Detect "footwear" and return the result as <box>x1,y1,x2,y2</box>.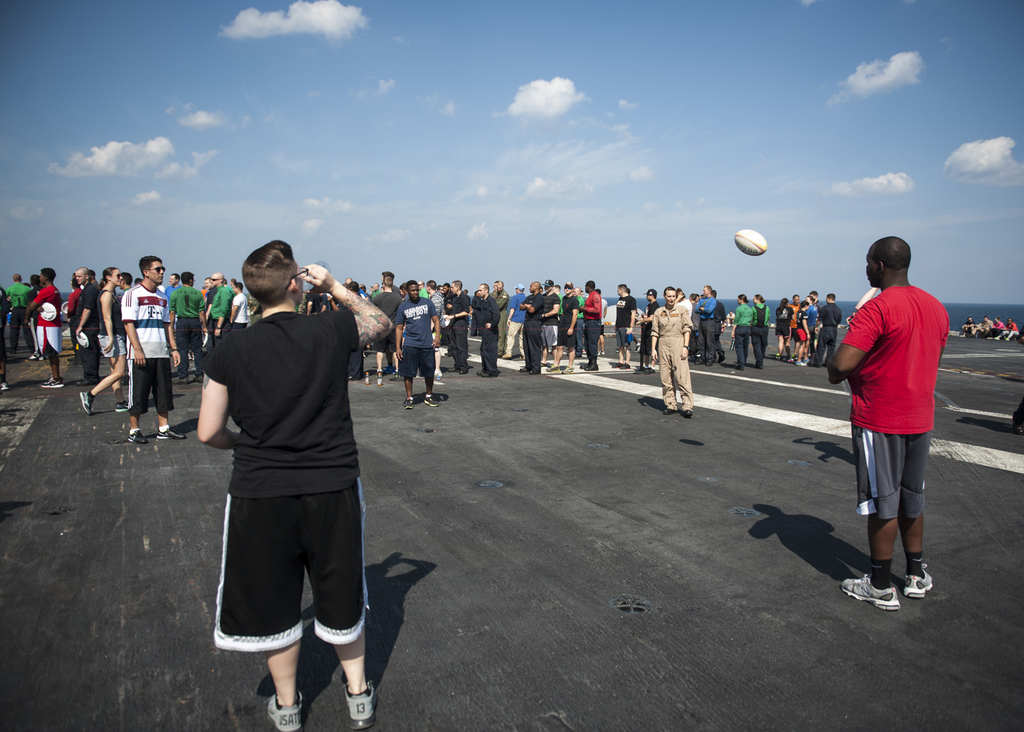
<box>560,363,575,374</box>.
